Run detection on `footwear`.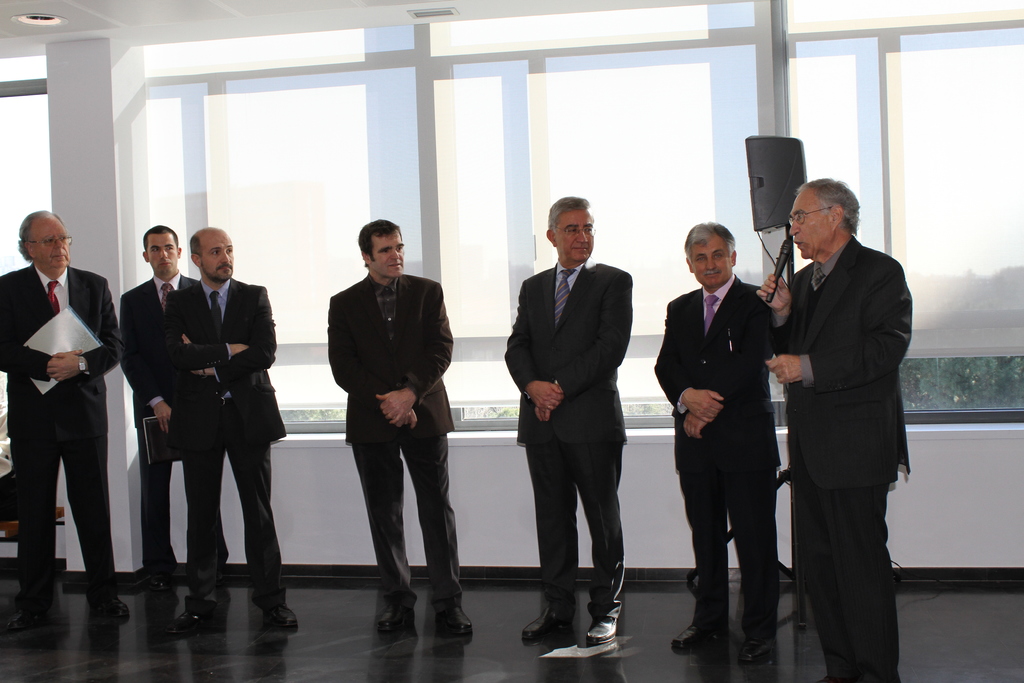
Result: box(580, 609, 617, 654).
